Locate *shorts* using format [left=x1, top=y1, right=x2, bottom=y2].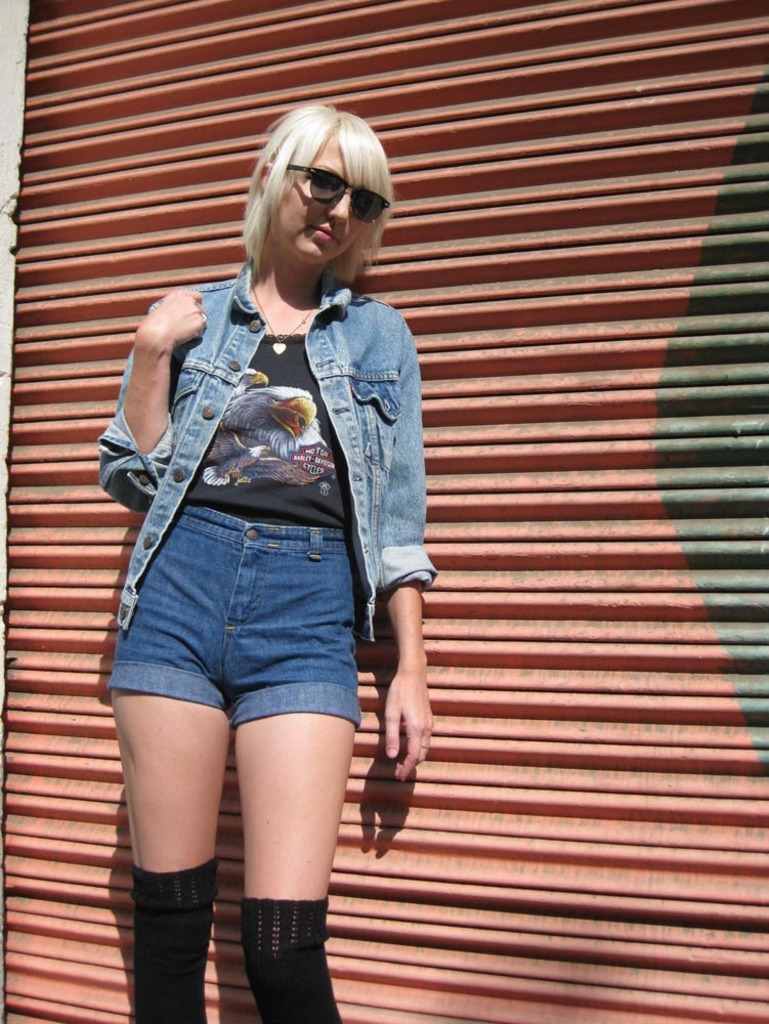
[left=109, top=507, right=360, bottom=728].
